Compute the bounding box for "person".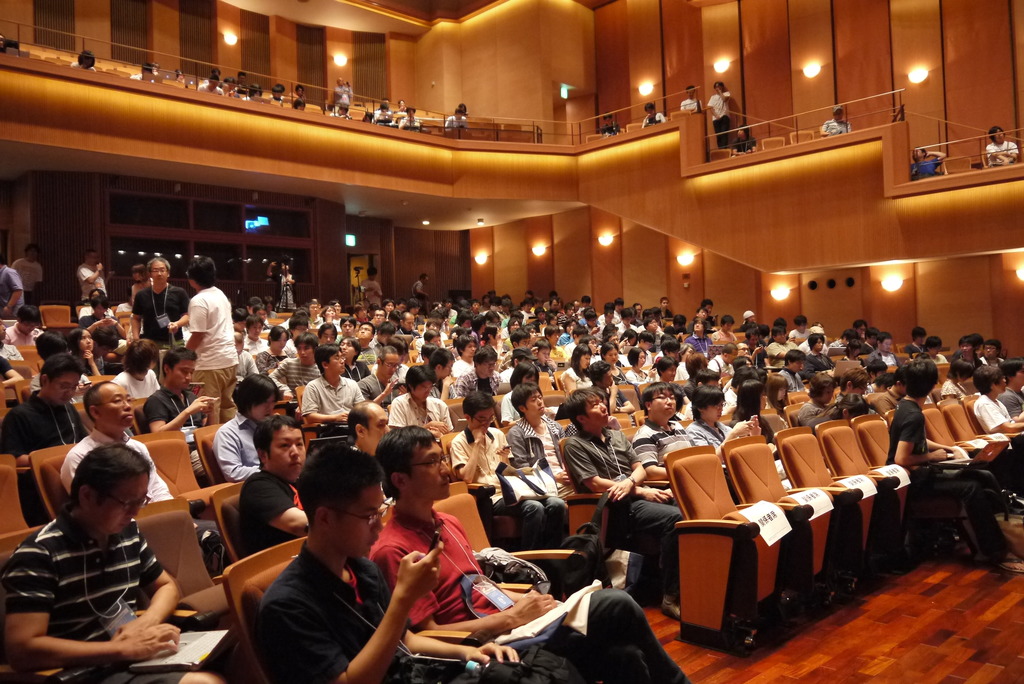
{"left": 449, "top": 391, "right": 573, "bottom": 550}.
